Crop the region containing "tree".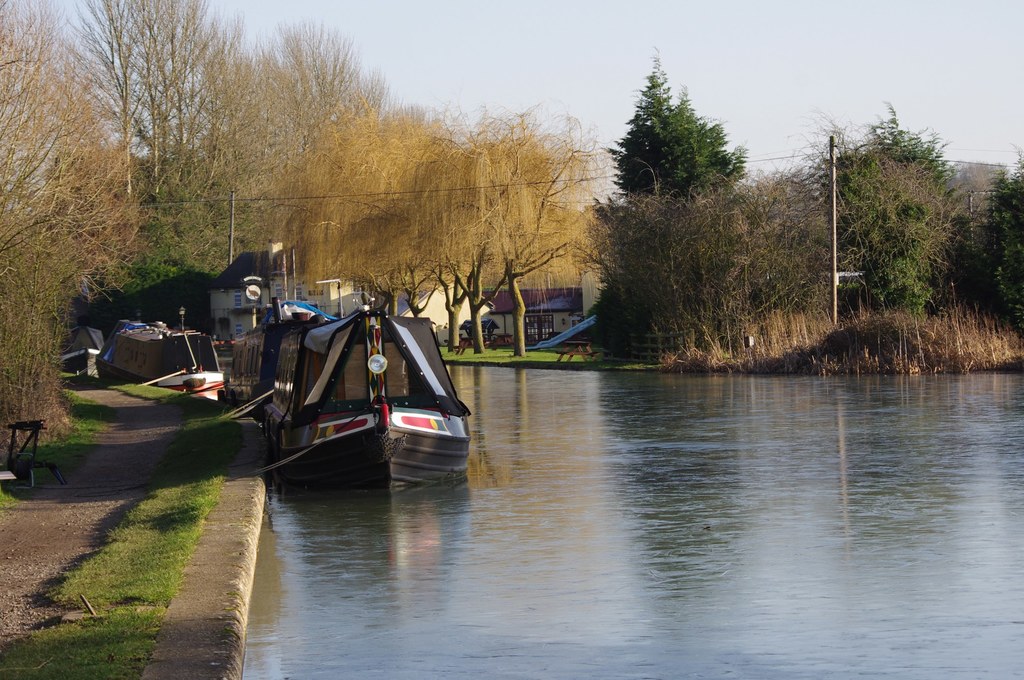
Crop region: {"x1": 0, "y1": 0, "x2": 143, "y2": 446}.
